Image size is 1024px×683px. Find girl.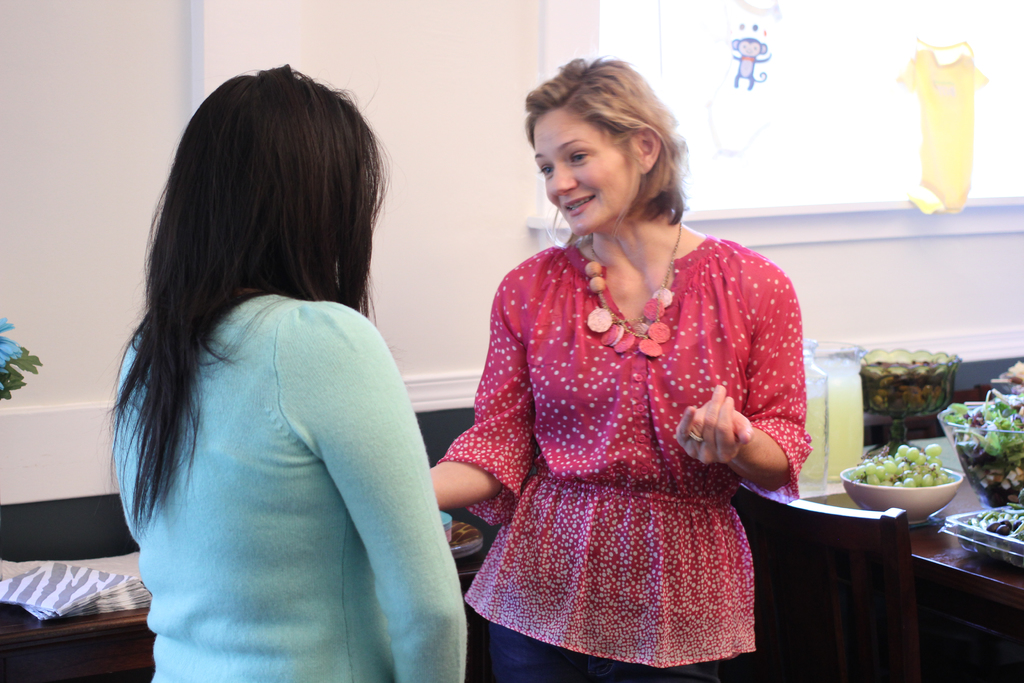
109/63/465/682.
